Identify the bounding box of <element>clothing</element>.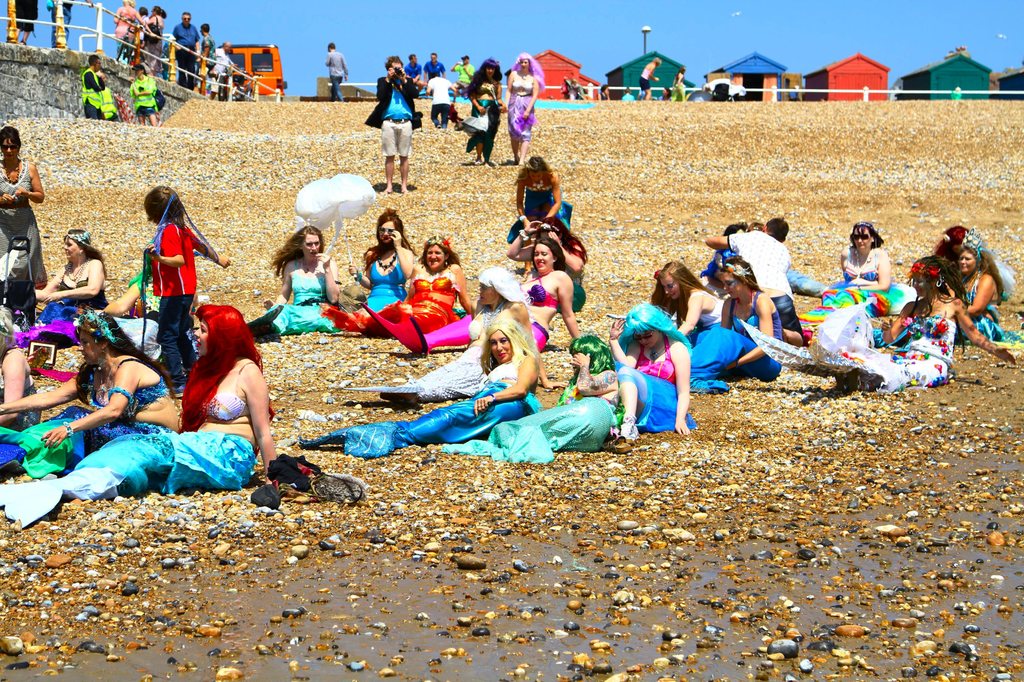
<box>420,75,452,128</box>.
